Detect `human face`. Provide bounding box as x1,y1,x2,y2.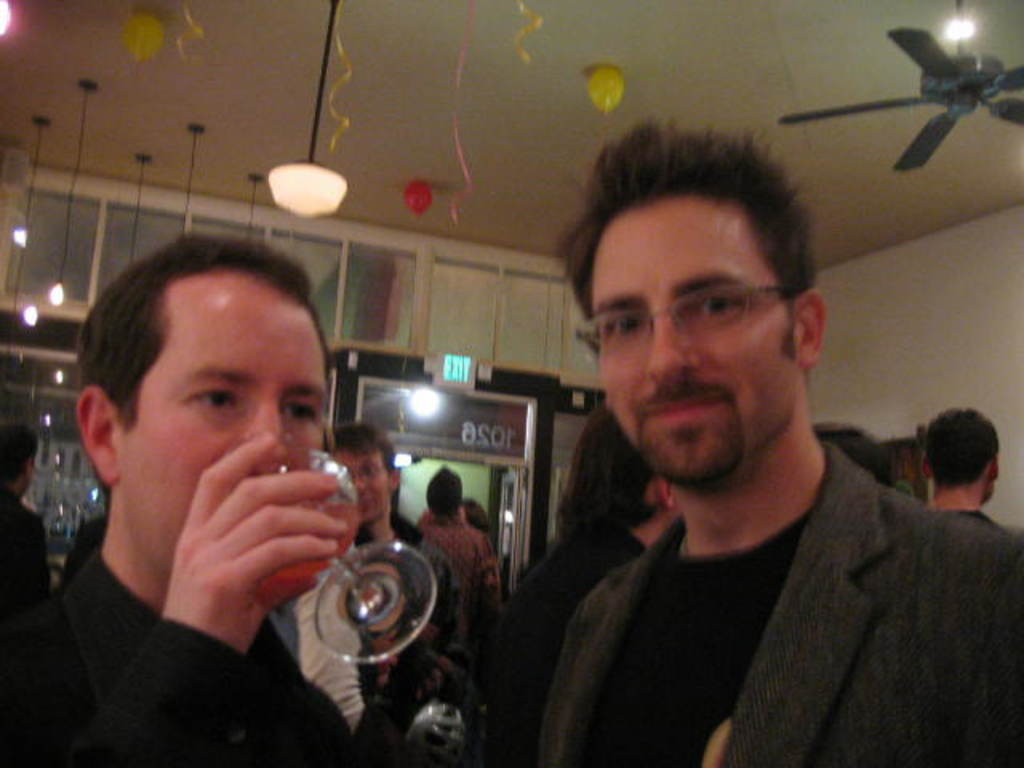
339,445,394,533.
